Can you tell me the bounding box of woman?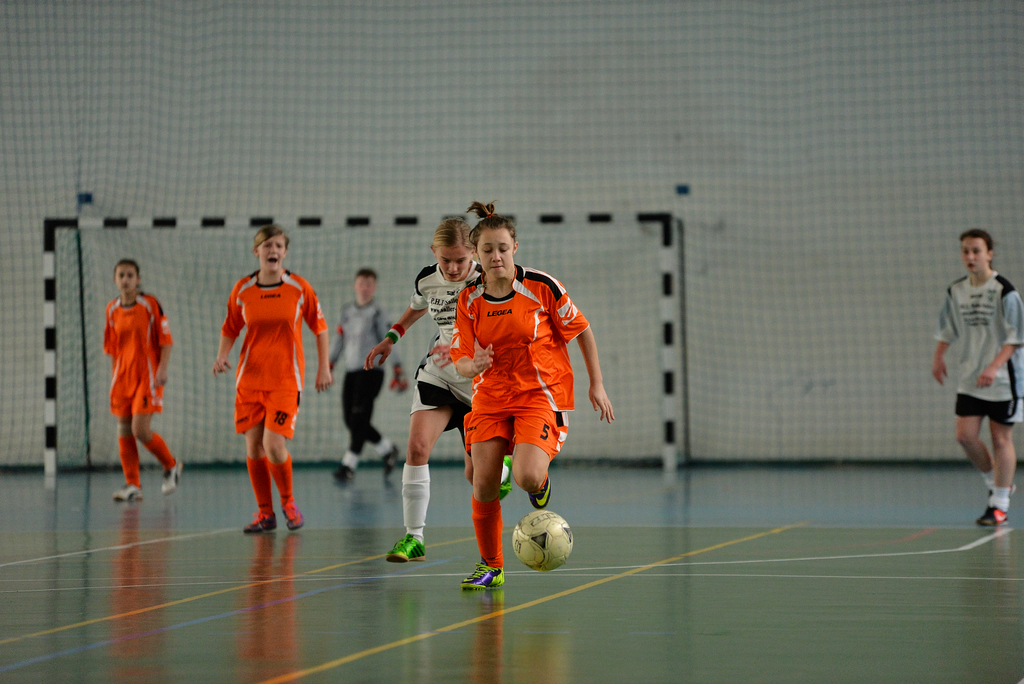
{"left": 210, "top": 226, "right": 333, "bottom": 534}.
